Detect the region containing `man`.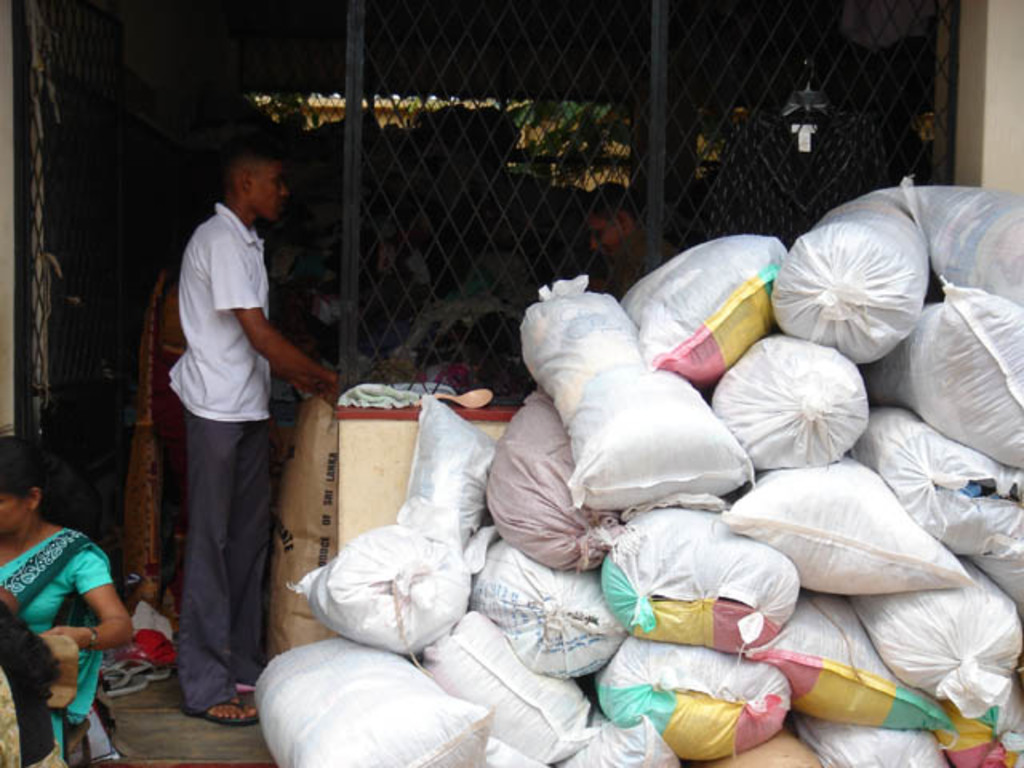
<box>150,106,310,733</box>.
